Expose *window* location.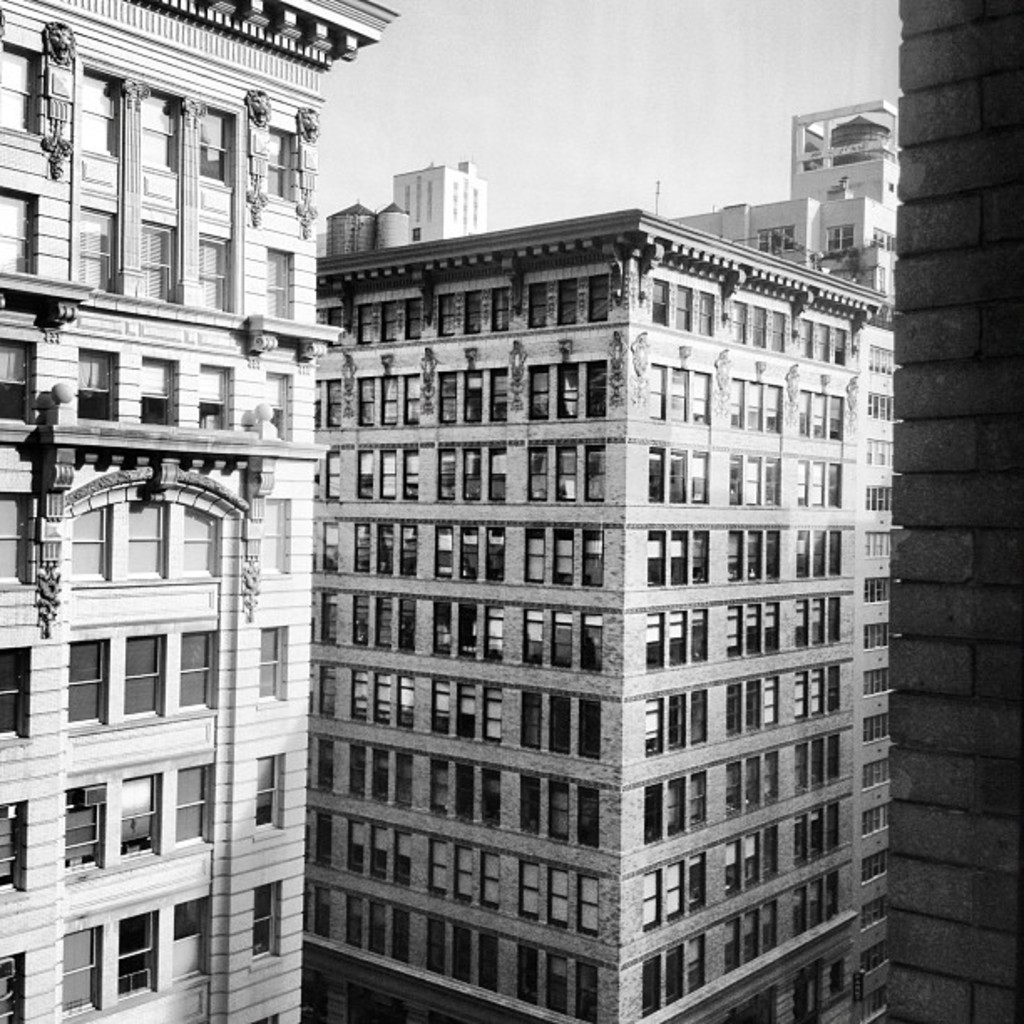
Exposed at [left=724, top=688, right=745, bottom=740].
